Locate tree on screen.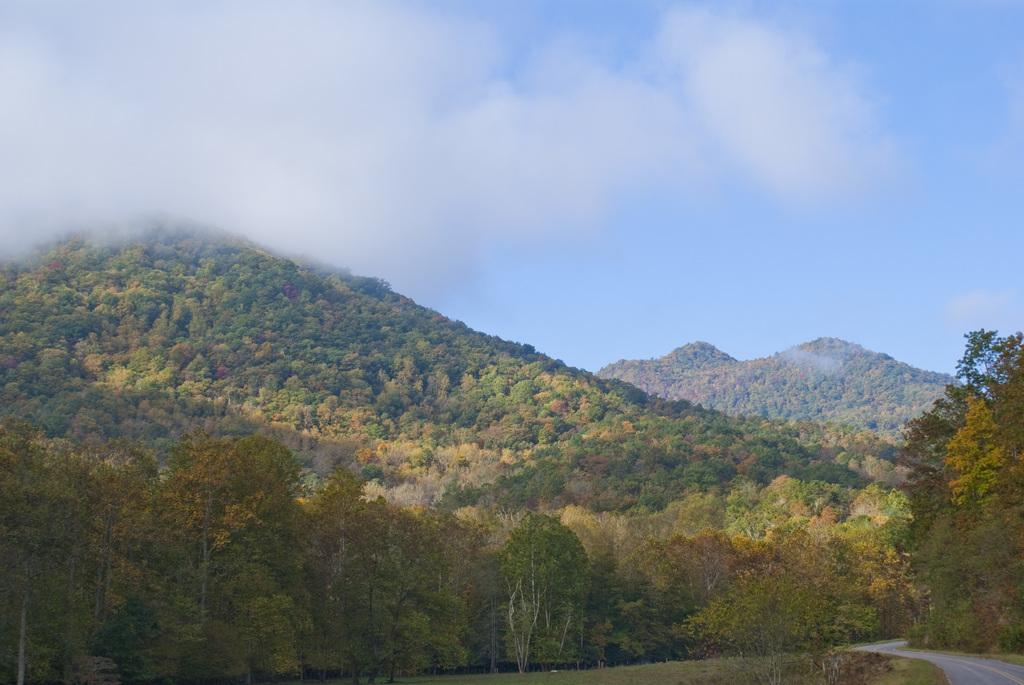
On screen at <bbox>490, 513, 597, 678</bbox>.
